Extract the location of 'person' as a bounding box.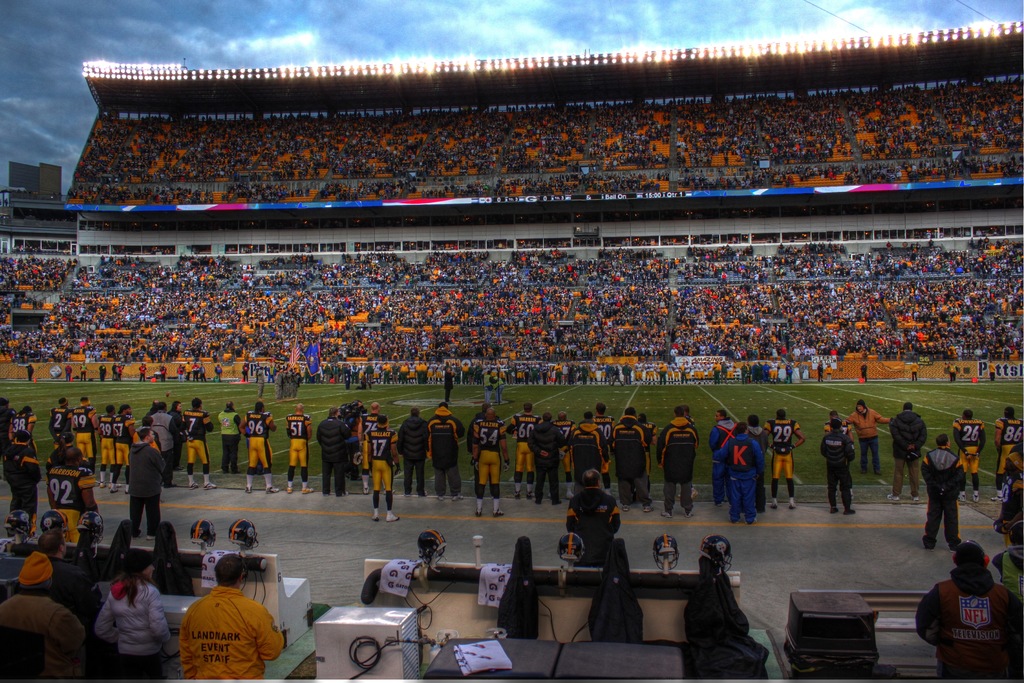
{"x1": 572, "y1": 472, "x2": 629, "y2": 594}.
